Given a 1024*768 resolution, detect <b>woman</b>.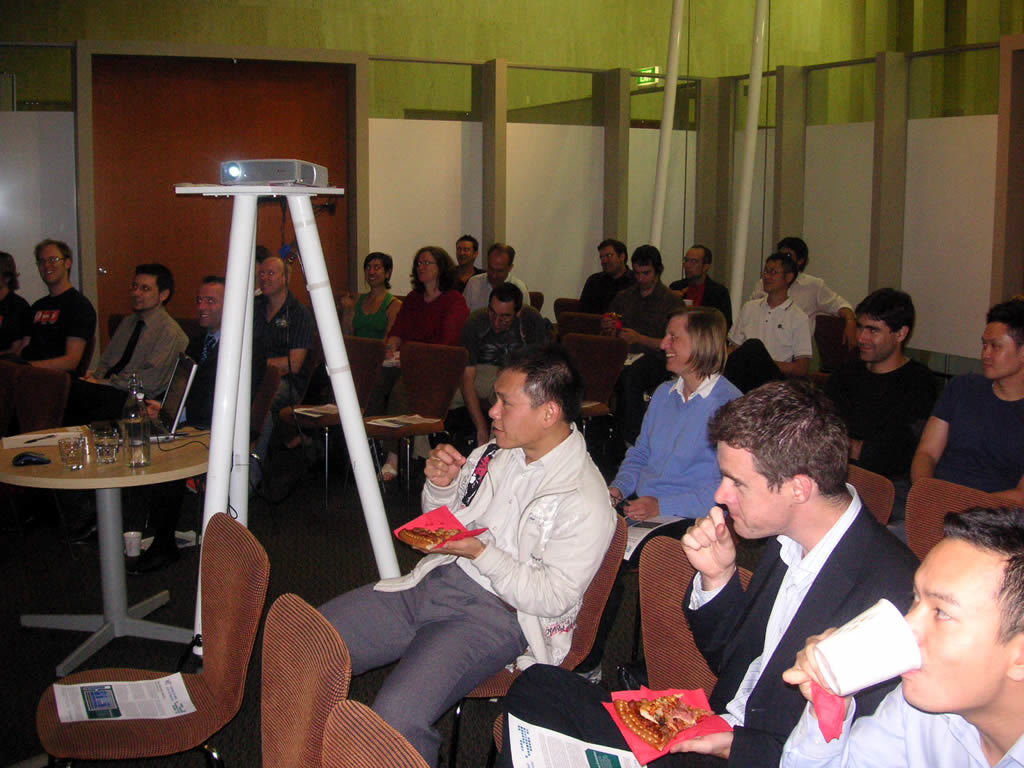
BBox(340, 252, 403, 338).
